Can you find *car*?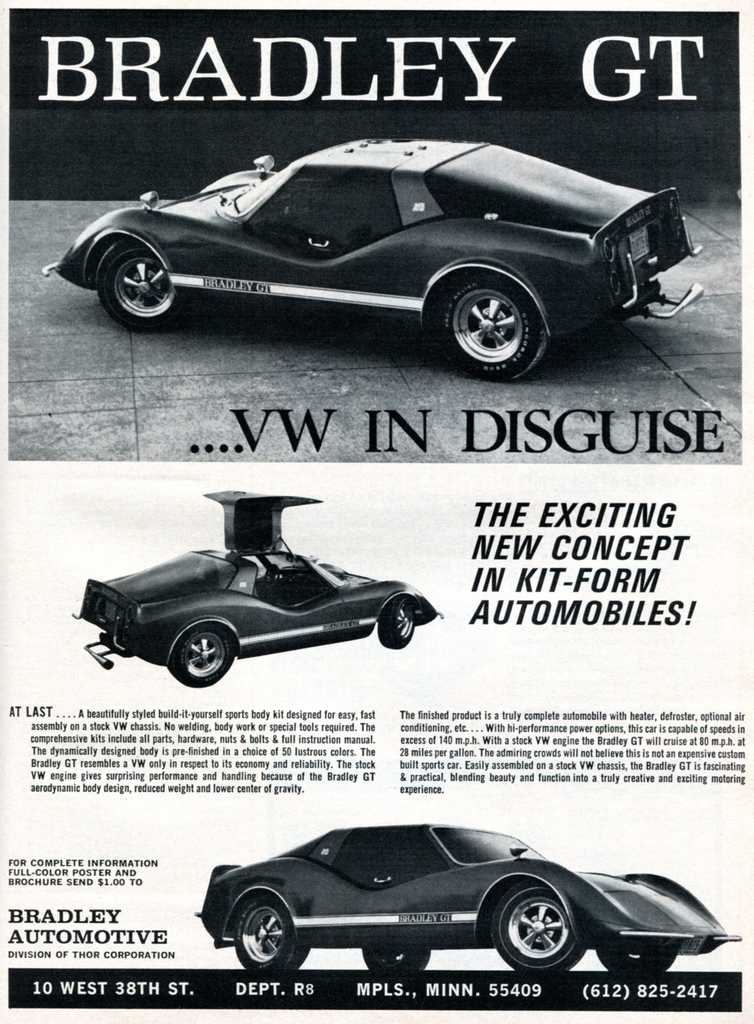
Yes, bounding box: (left=68, top=488, right=442, bottom=691).
